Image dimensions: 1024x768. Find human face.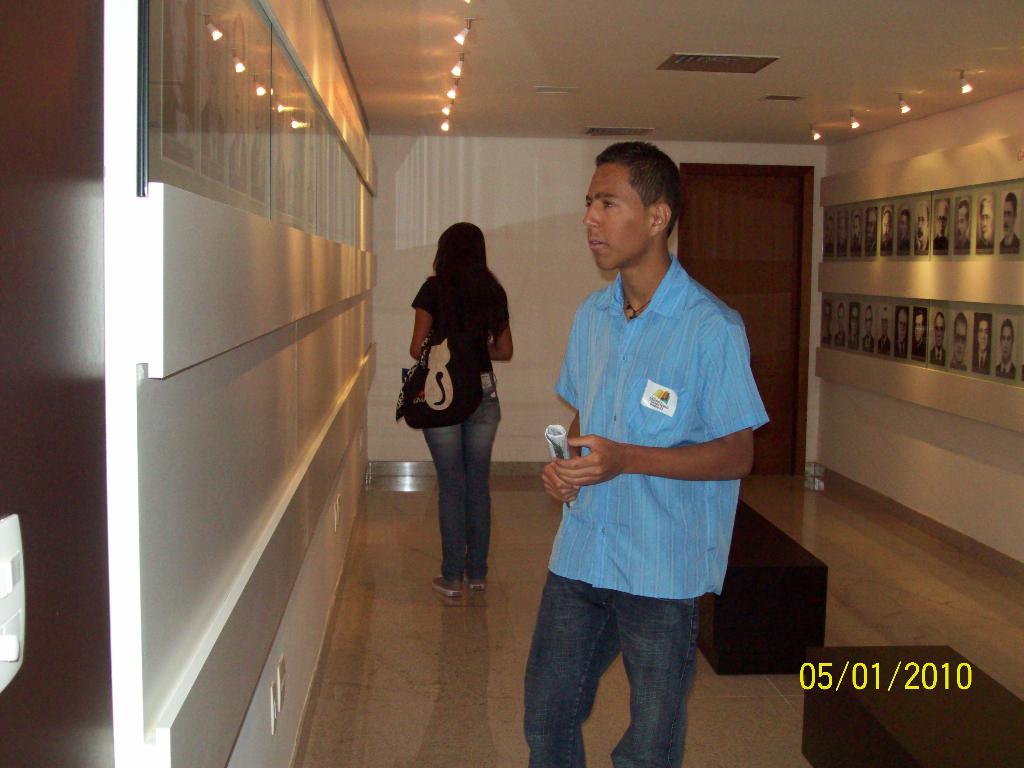
pyautogui.locateOnScreen(954, 328, 968, 363).
